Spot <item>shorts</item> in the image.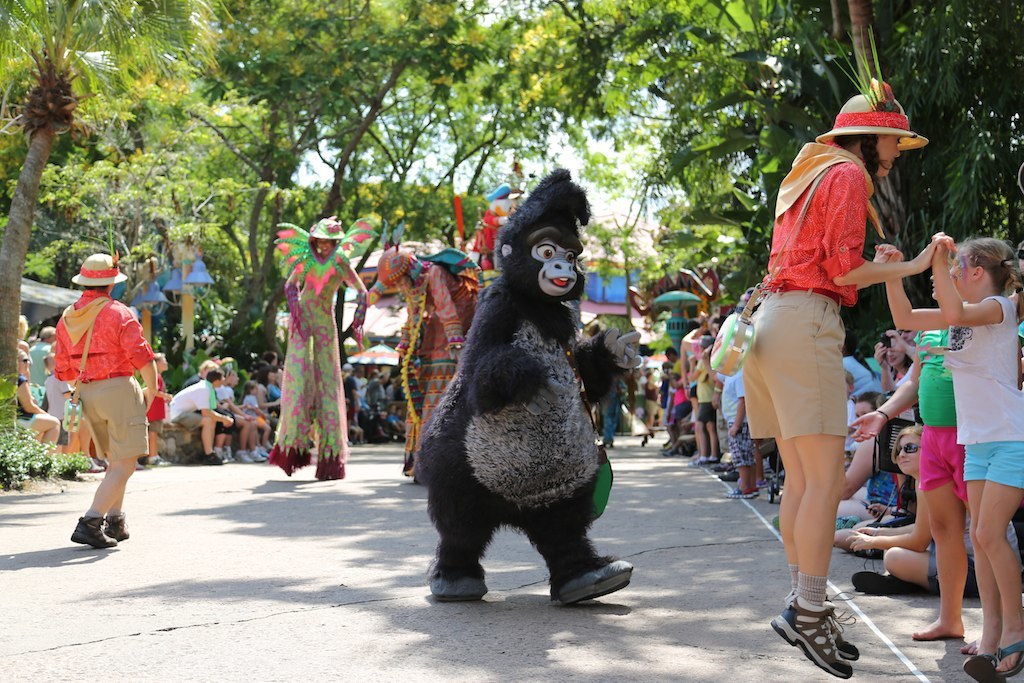
<item>shorts</item> found at <region>698, 401, 716, 421</region>.
